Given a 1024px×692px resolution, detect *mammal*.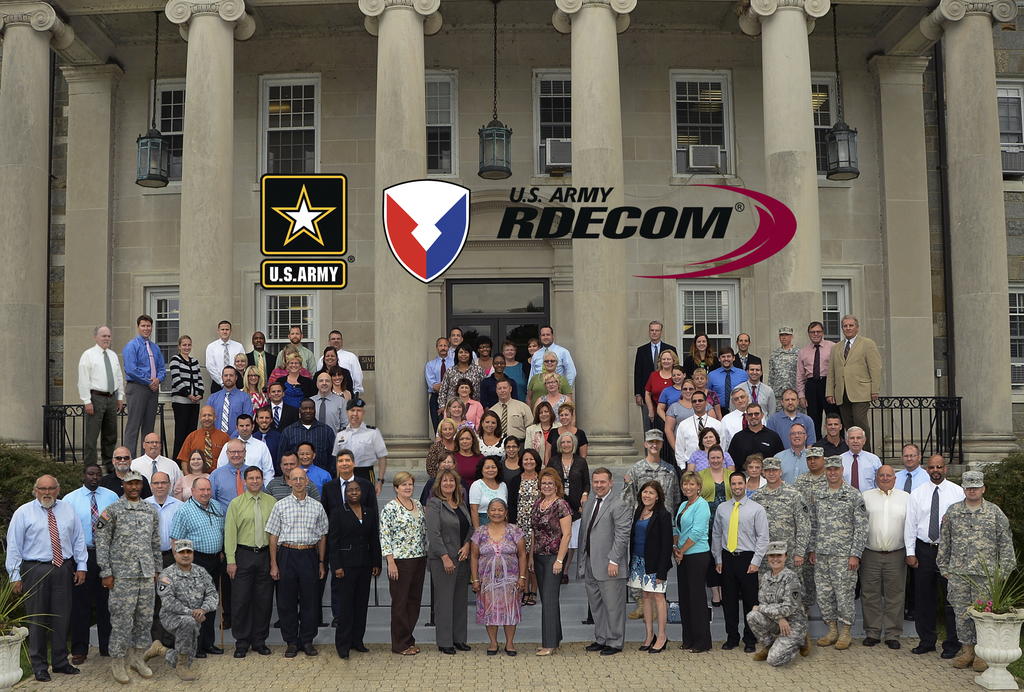
left=331, top=483, right=380, bottom=658.
